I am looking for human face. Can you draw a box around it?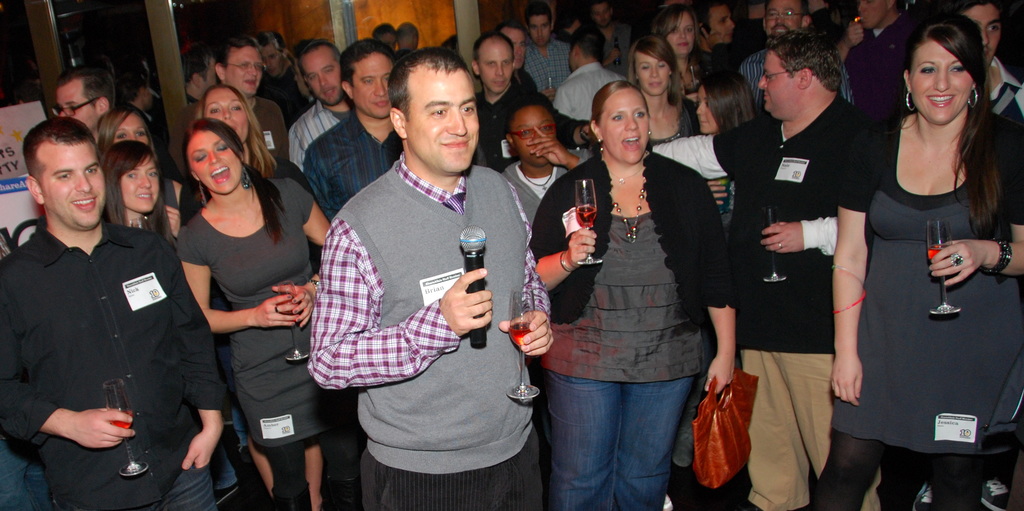
Sure, the bounding box is {"x1": 757, "y1": 45, "x2": 799, "y2": 97}.
